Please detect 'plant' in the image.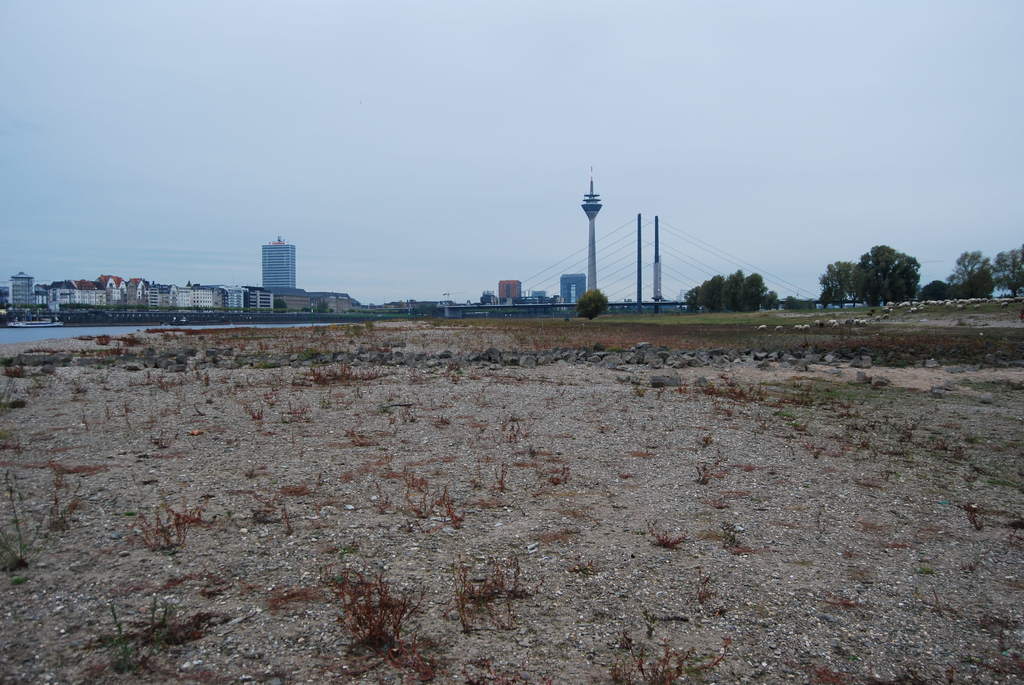
581 290 610 322.
